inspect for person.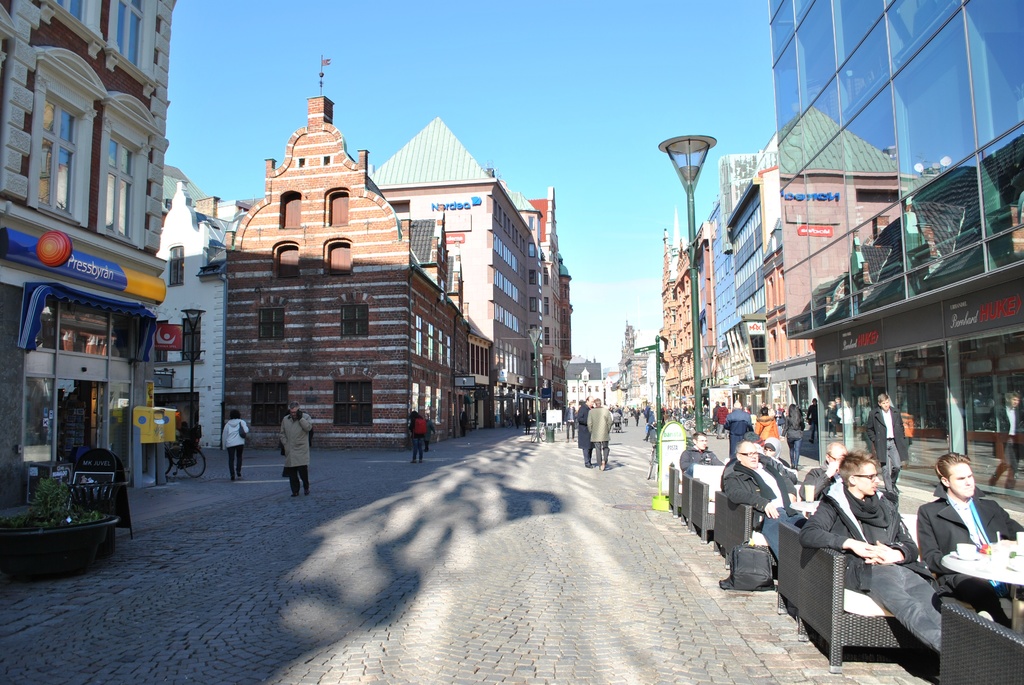
Inspection: 577:393:591:468.
